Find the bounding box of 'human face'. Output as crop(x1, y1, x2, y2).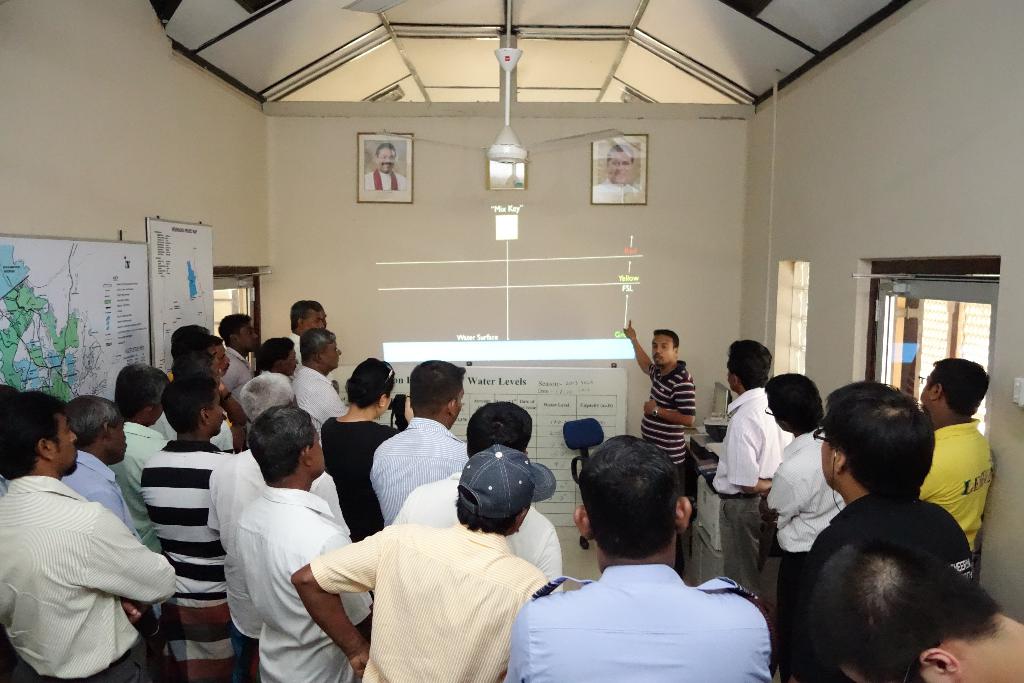
crop(607, 147, 636, 186).
